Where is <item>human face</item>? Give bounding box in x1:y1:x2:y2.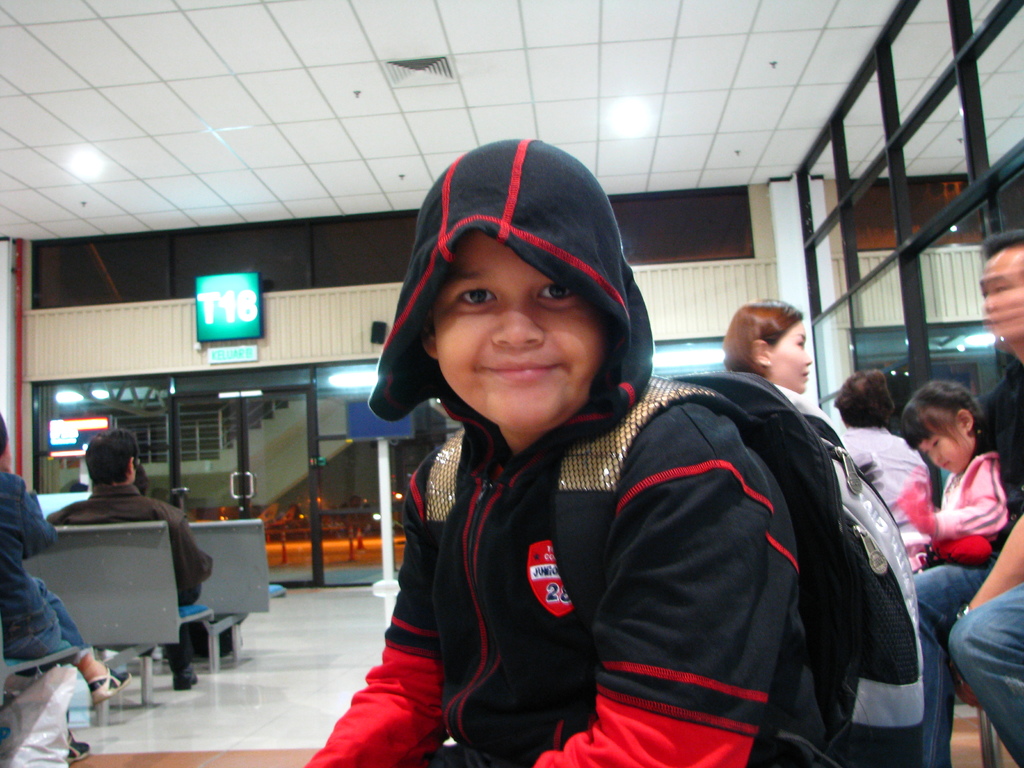
771:316:812:385.
